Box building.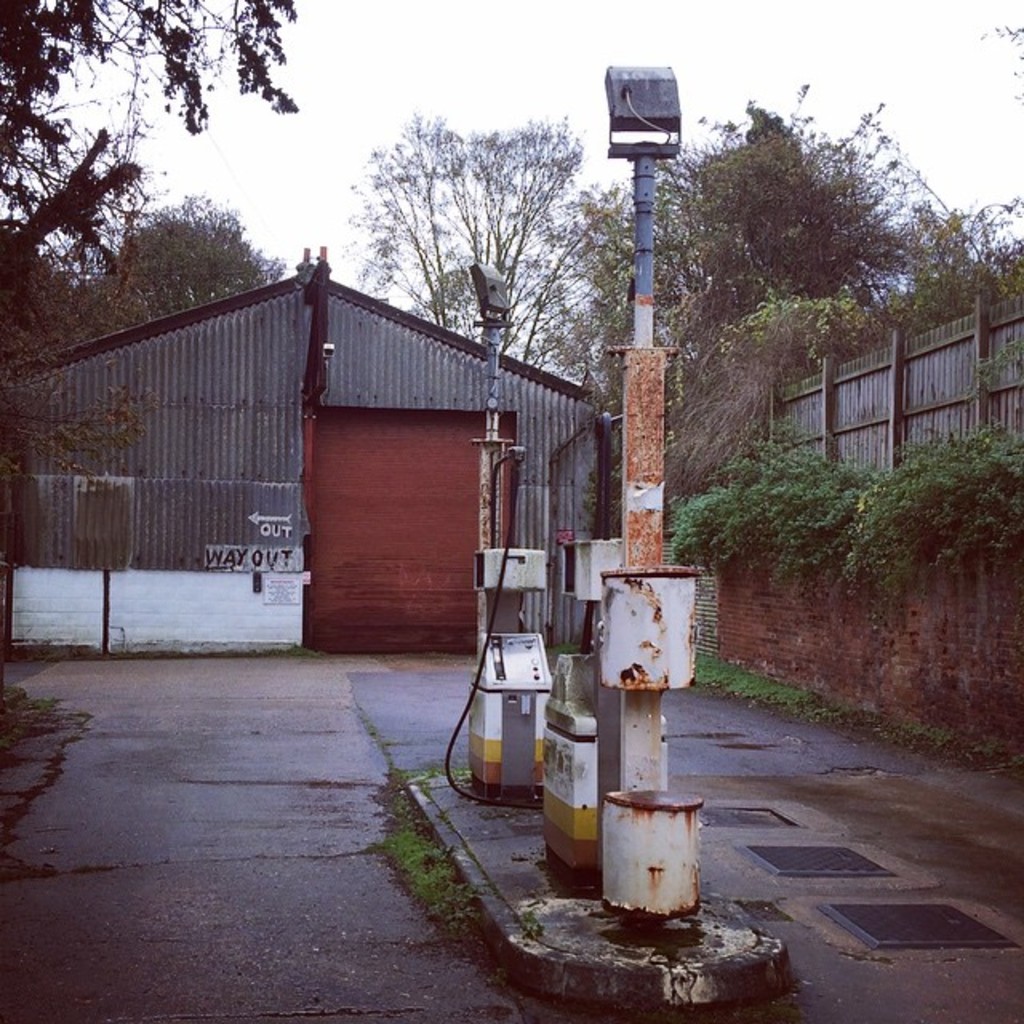
<region>3, 240, 592, 664</region>.
